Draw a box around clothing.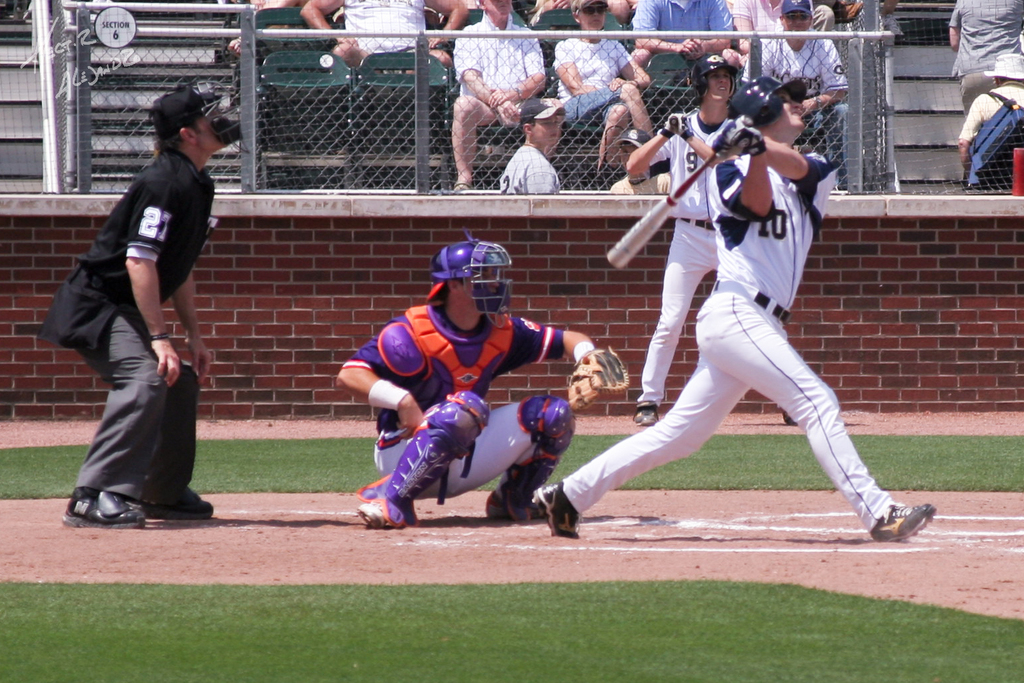
630/0/732/59.
